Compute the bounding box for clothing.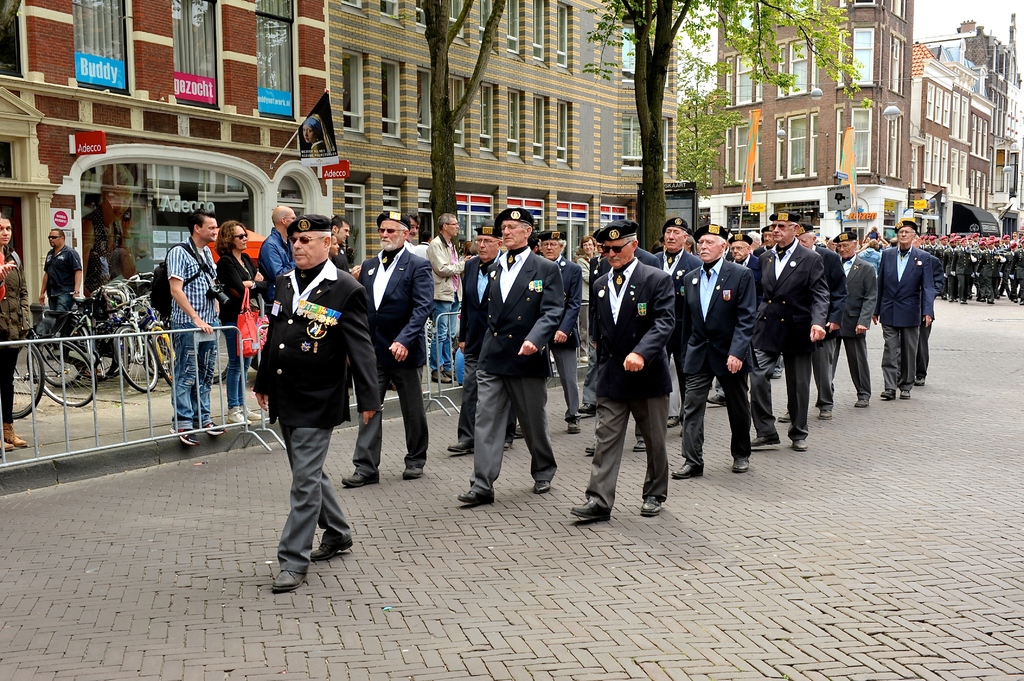
region(589, 230, 689, 513).
